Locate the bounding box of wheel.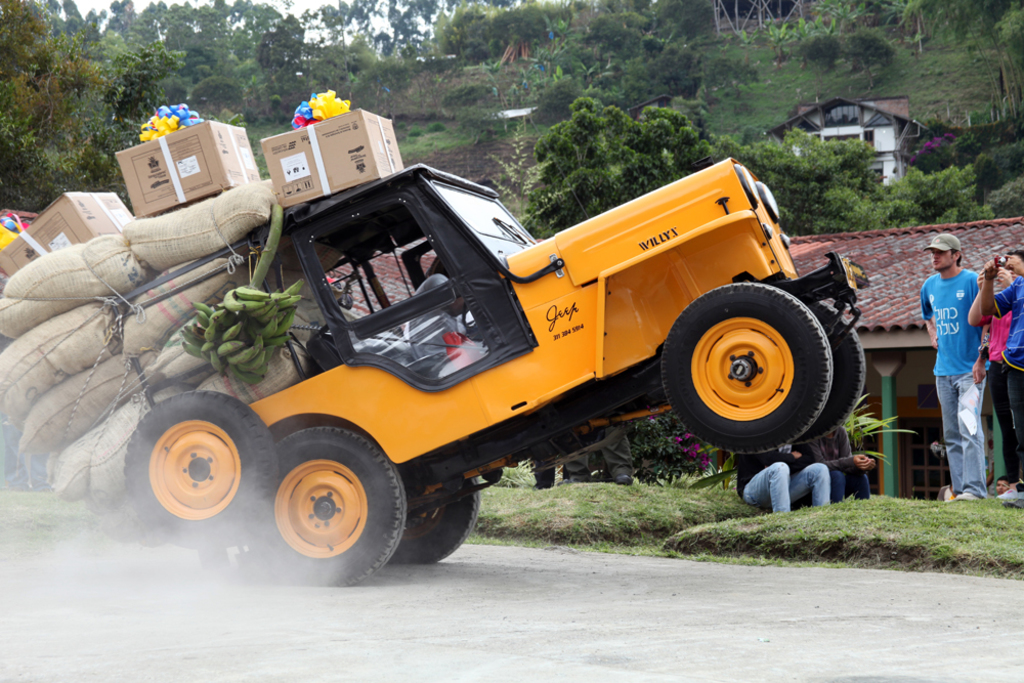
Bounding box: l=397, t=471, r=482, b=567.
